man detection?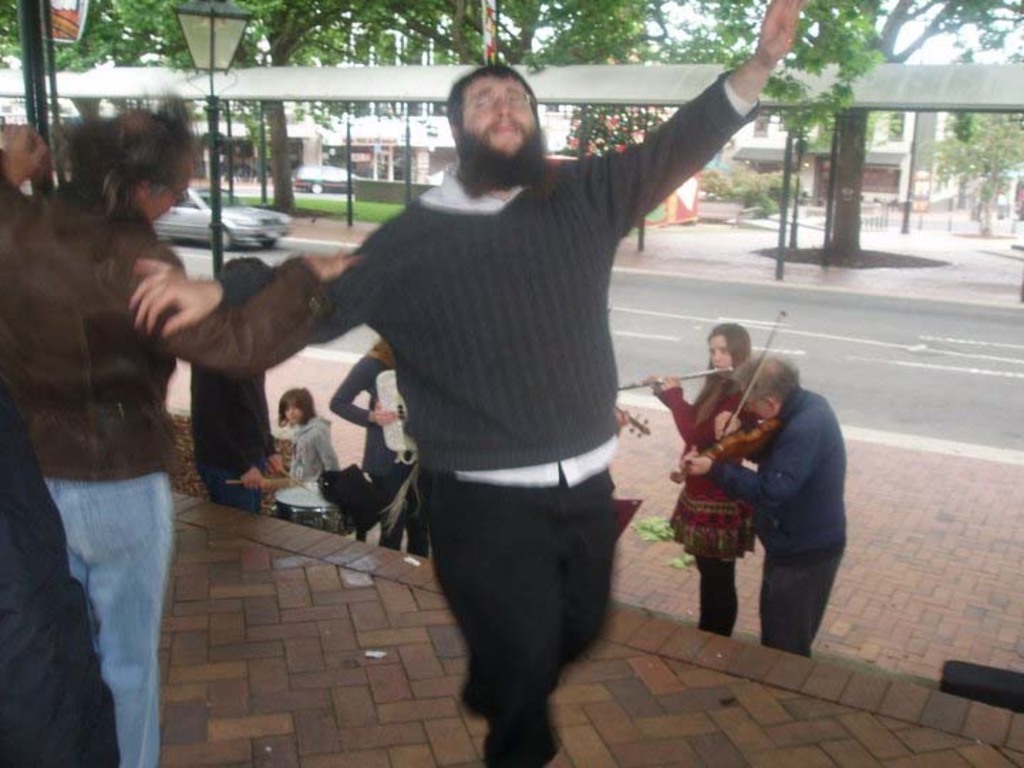
box(127, 0, 806, 767)
